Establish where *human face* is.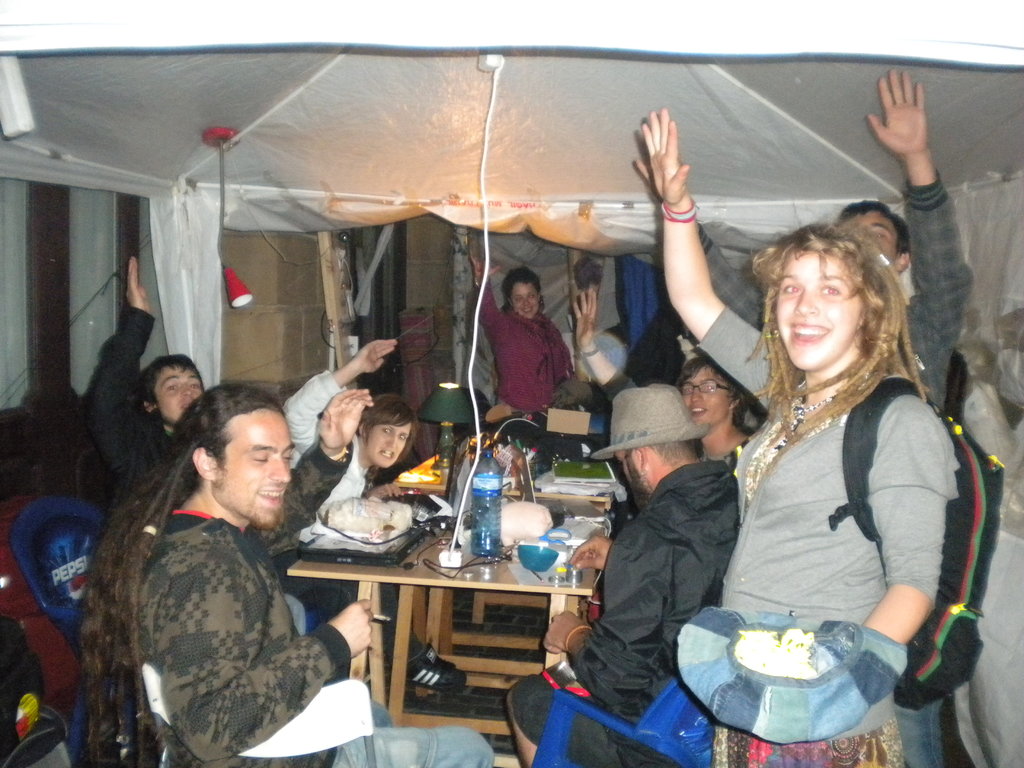
Established at bbox(152, 363, 203, 420).
